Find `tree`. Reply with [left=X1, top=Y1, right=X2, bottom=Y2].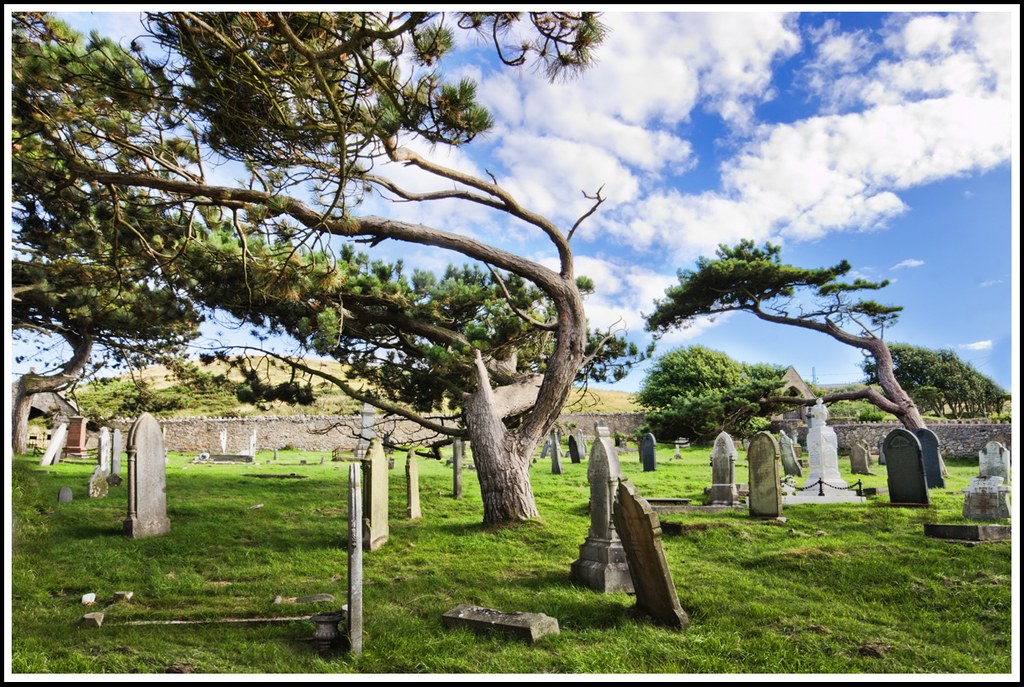
[left=632, top=344, right=783, bottom=446].
